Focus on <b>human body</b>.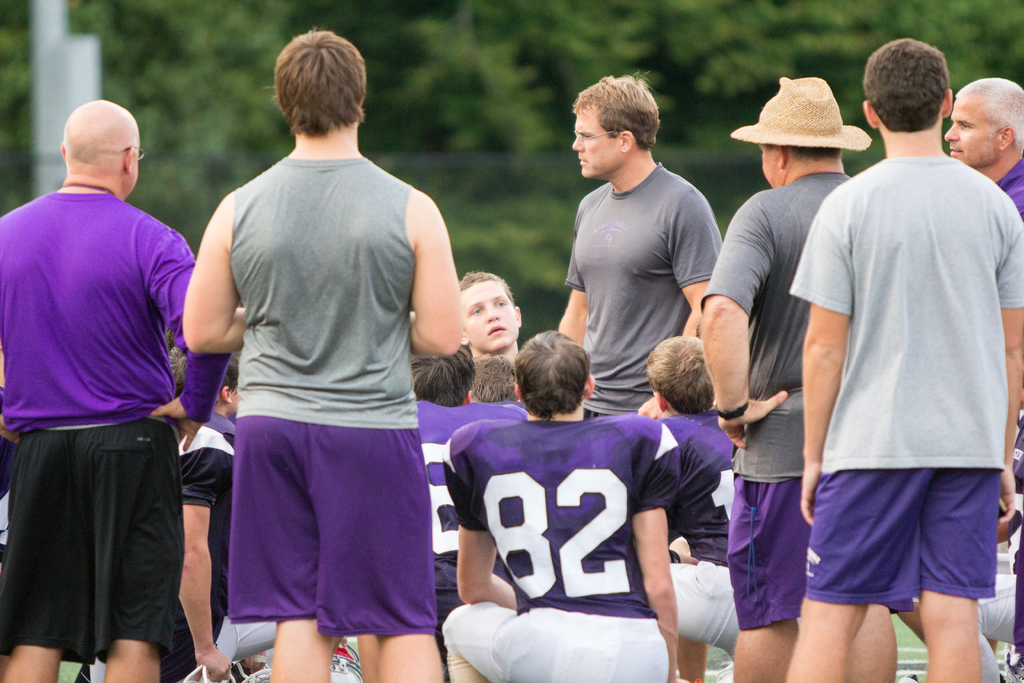
Focused at x1=188, y1=31, x2=471, y2=682.
